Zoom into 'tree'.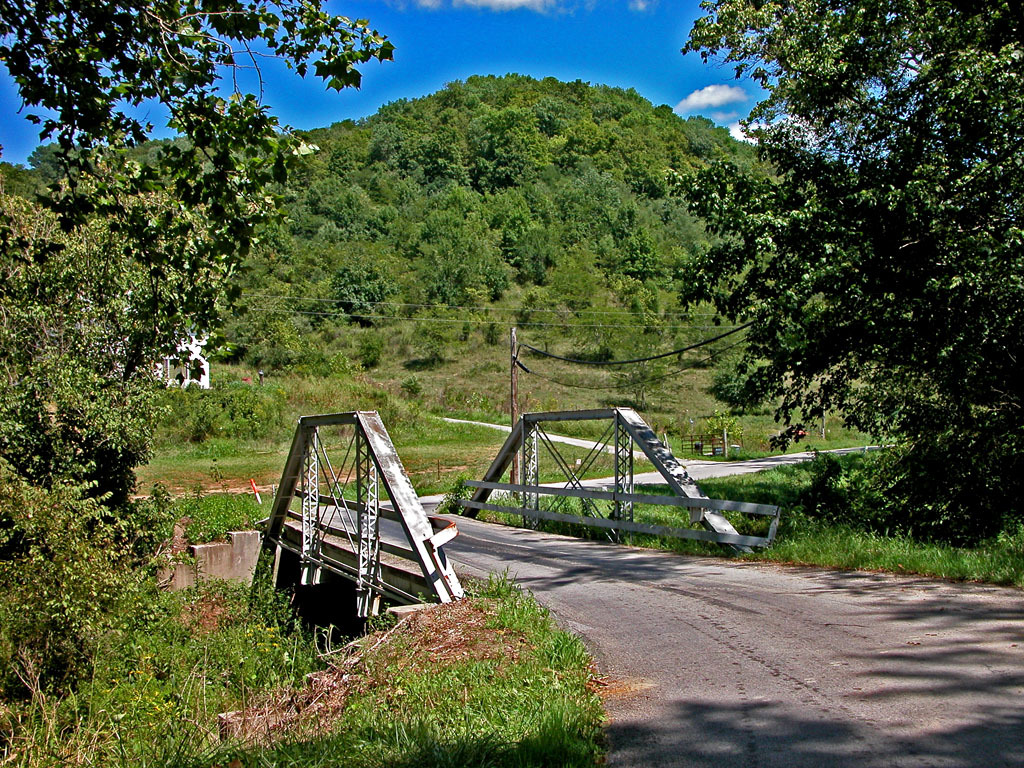
Zoom target: x1=0, y1=157, x2=254, y2=718.
